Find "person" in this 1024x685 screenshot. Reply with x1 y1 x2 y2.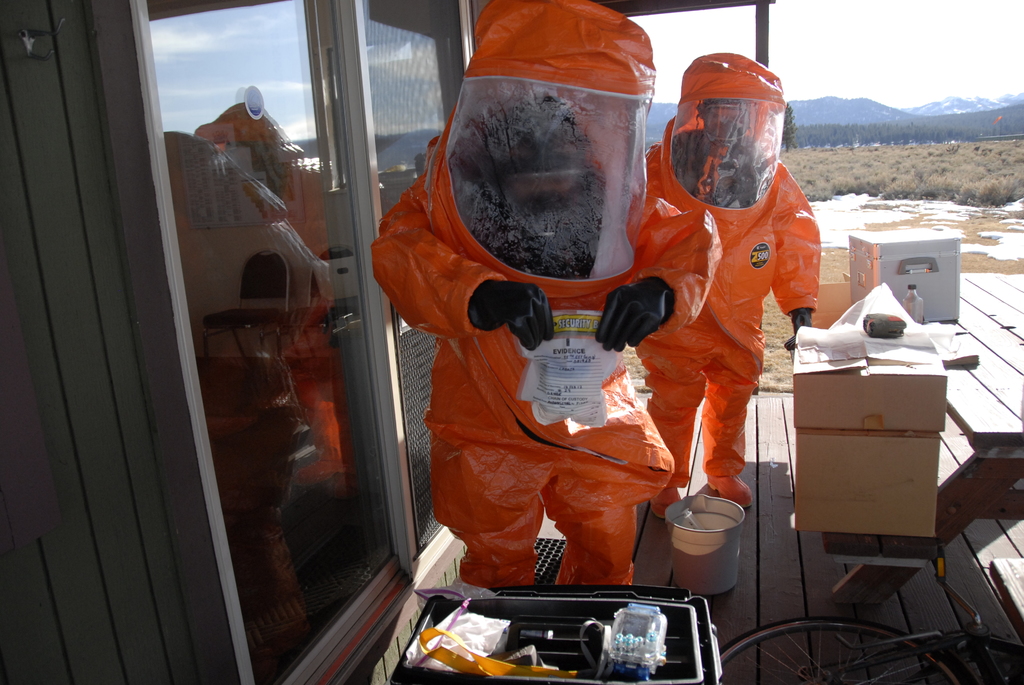
639 46 822 519.
